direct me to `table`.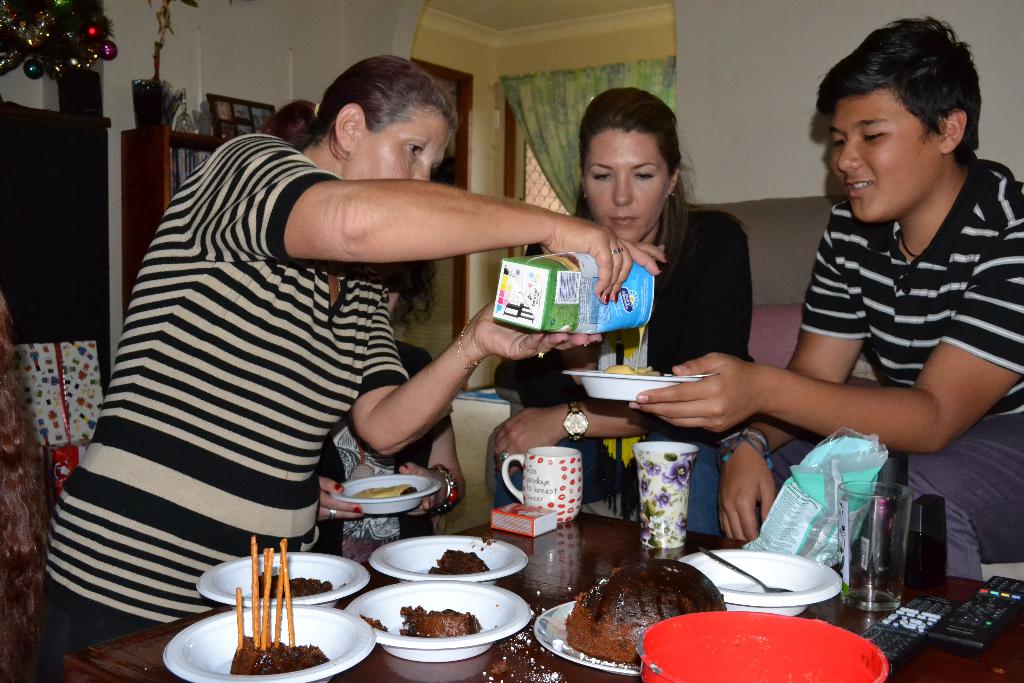
Direction: x1=64, y1=504, x2=1023, y2=682.
